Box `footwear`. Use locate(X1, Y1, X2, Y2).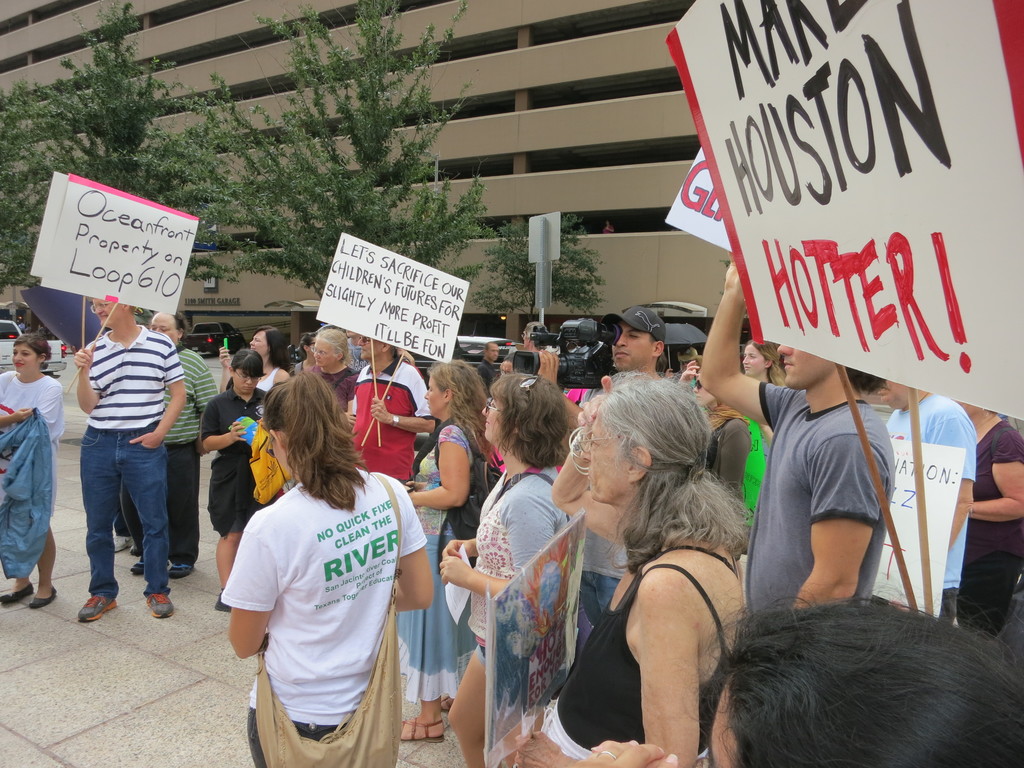
locate(129, 561, 145, 577).
